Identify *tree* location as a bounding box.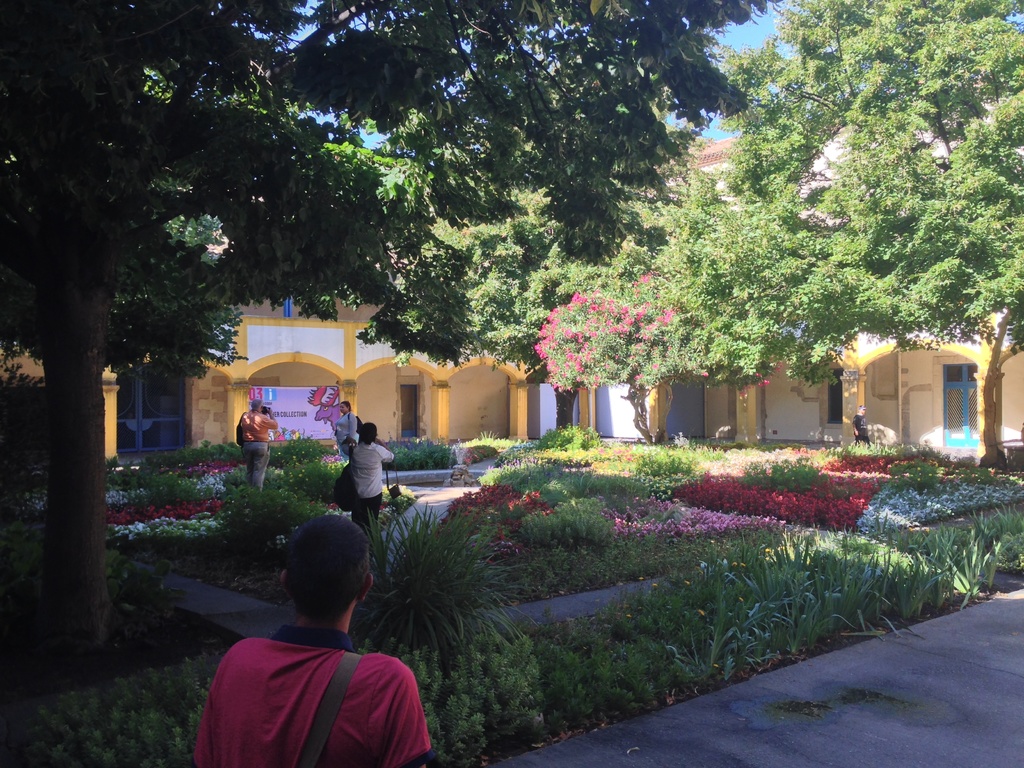
<bbox>644, 0, 1023, 467</bbox>.
